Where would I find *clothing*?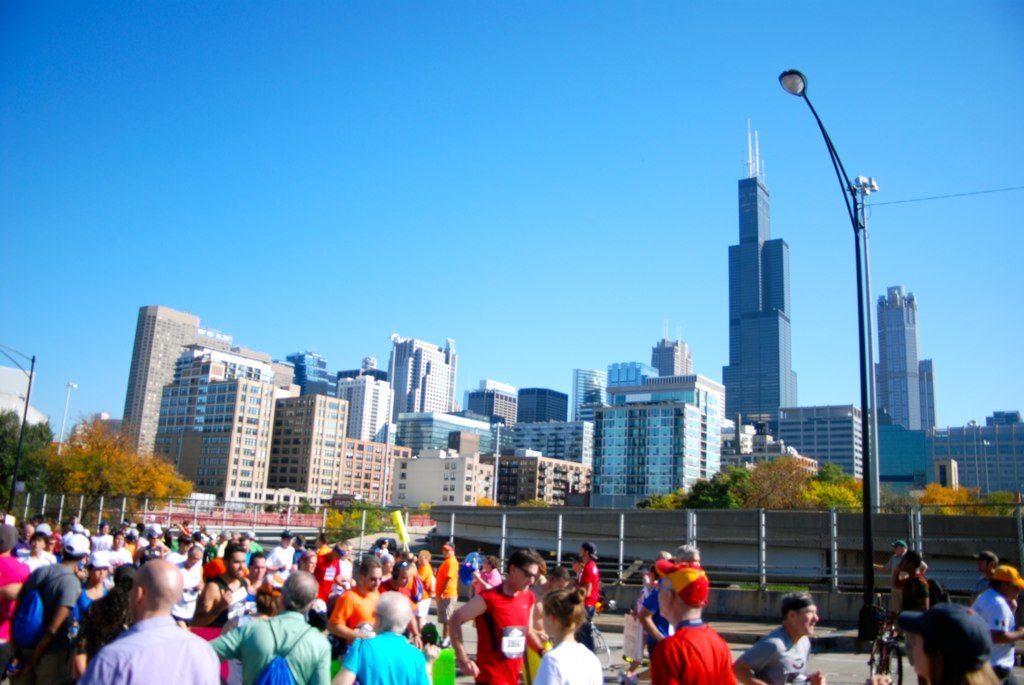
At detection(0, 551, 29, 668).
